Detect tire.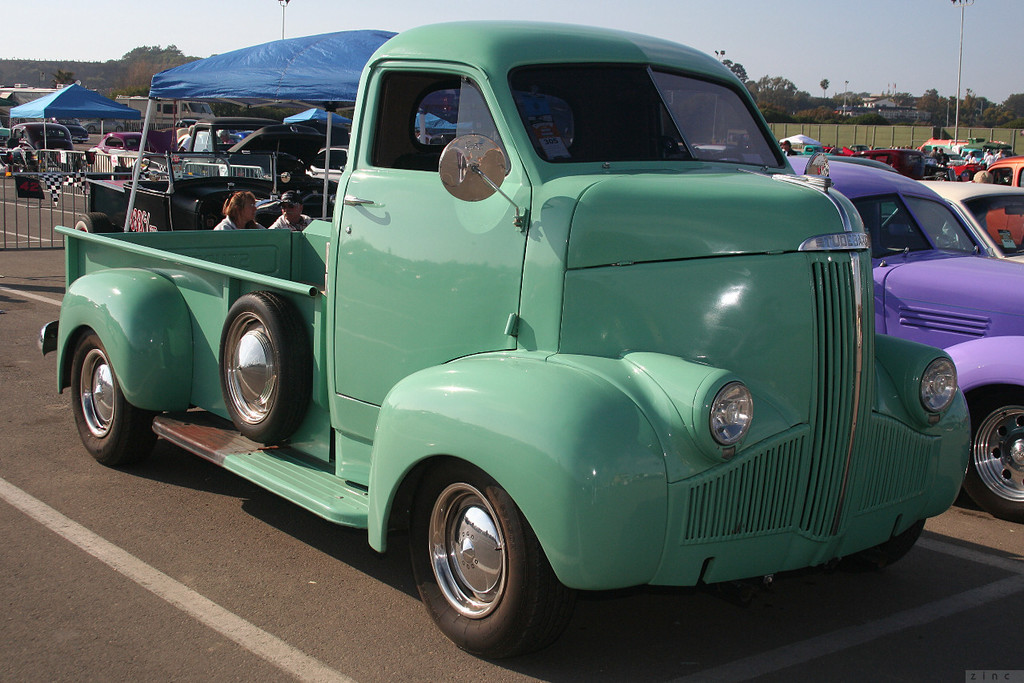
Detected at 219 291 317 445.
